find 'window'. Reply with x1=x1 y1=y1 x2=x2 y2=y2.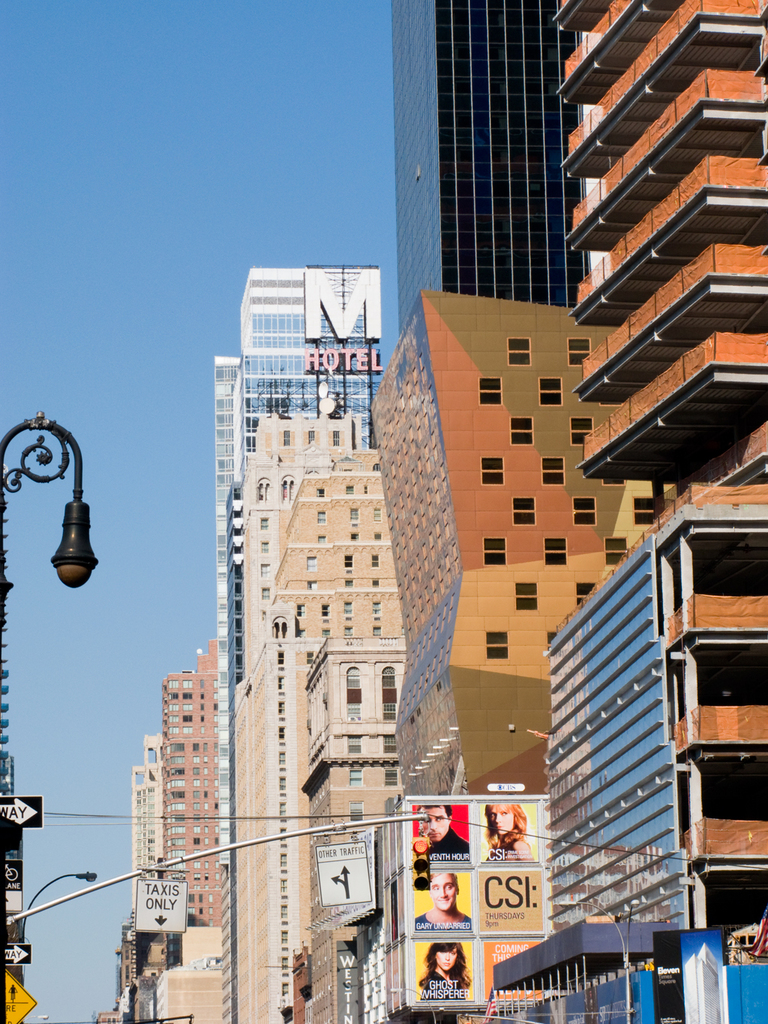
x1=570 y1=416 x2=591 y2=450.
